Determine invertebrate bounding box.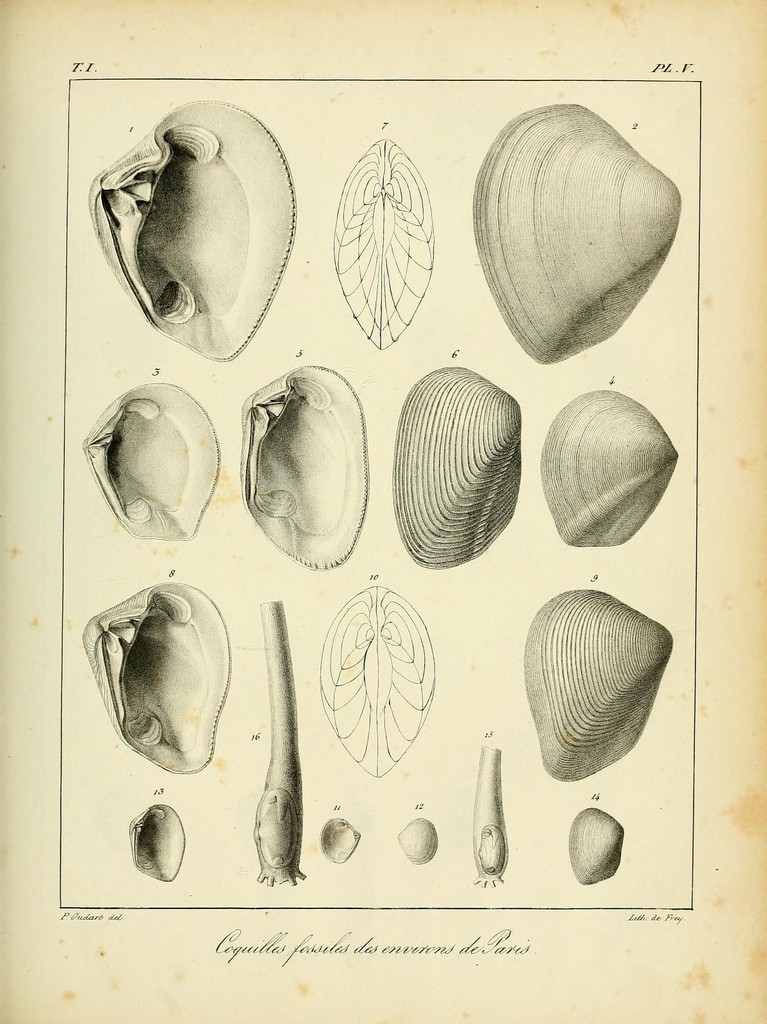
Determined: 91/102/299/364.
